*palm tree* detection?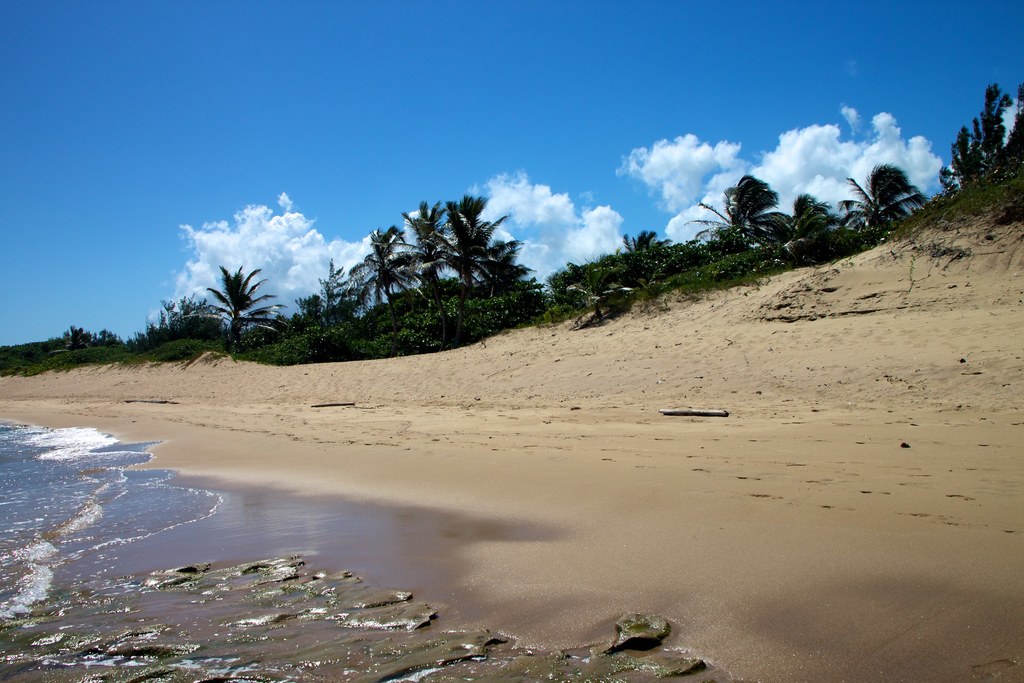
BBox(189, 248, 287, 350)
